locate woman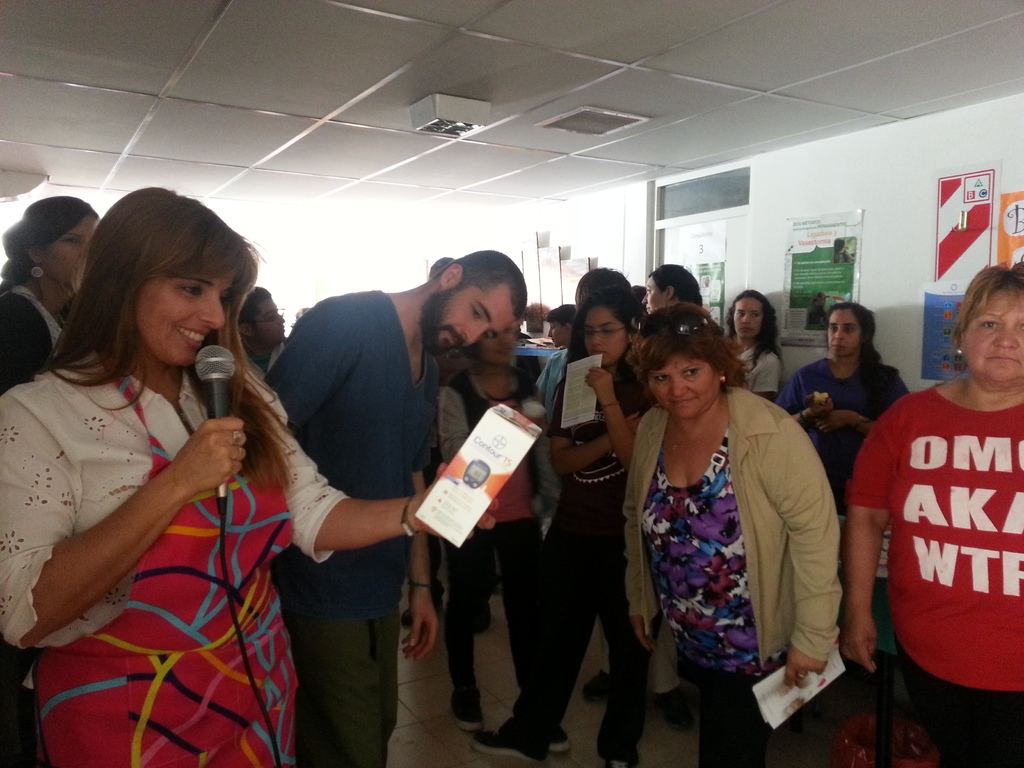
region(838, 259, 1023, 767)
